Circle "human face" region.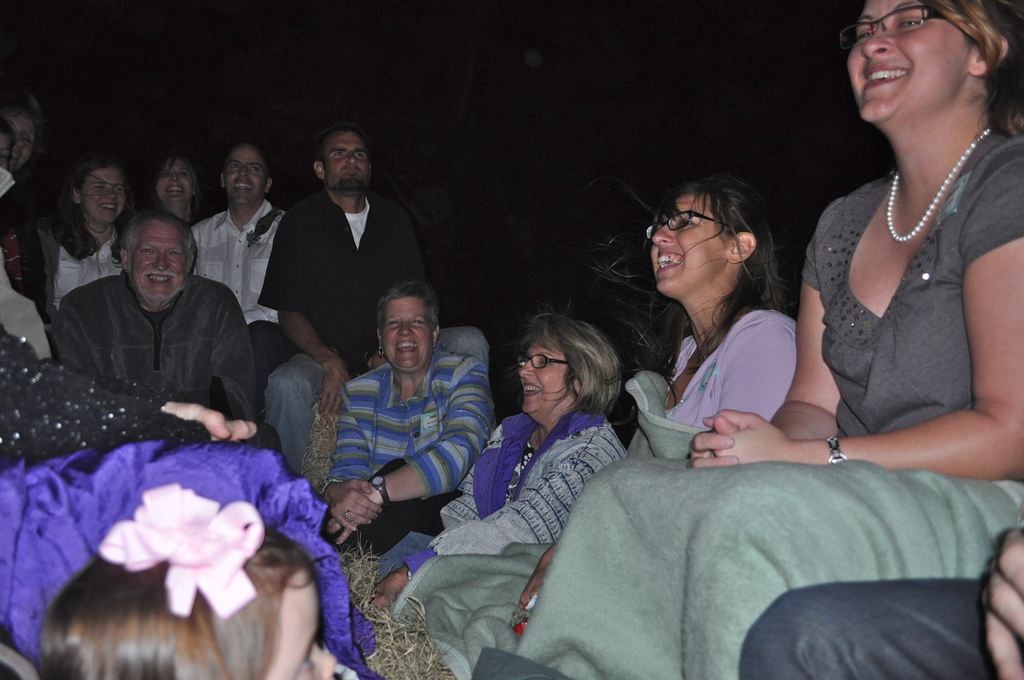
Region: bbox=[323, 131, 368, 193].
